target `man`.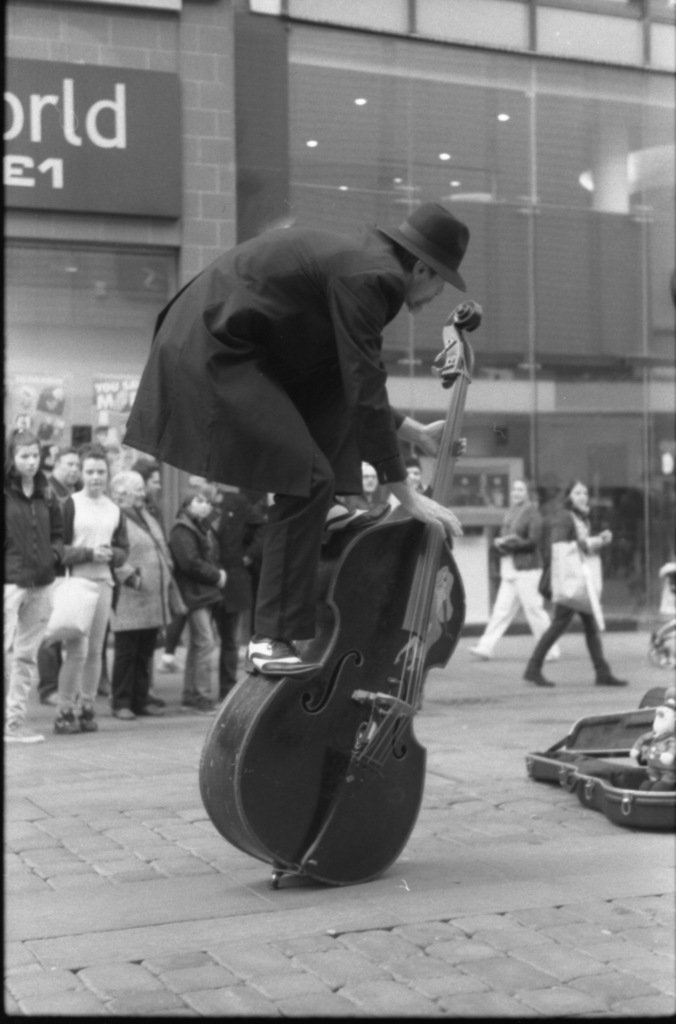
Target region: (left=108, top=198, right=465, bottom=682).
